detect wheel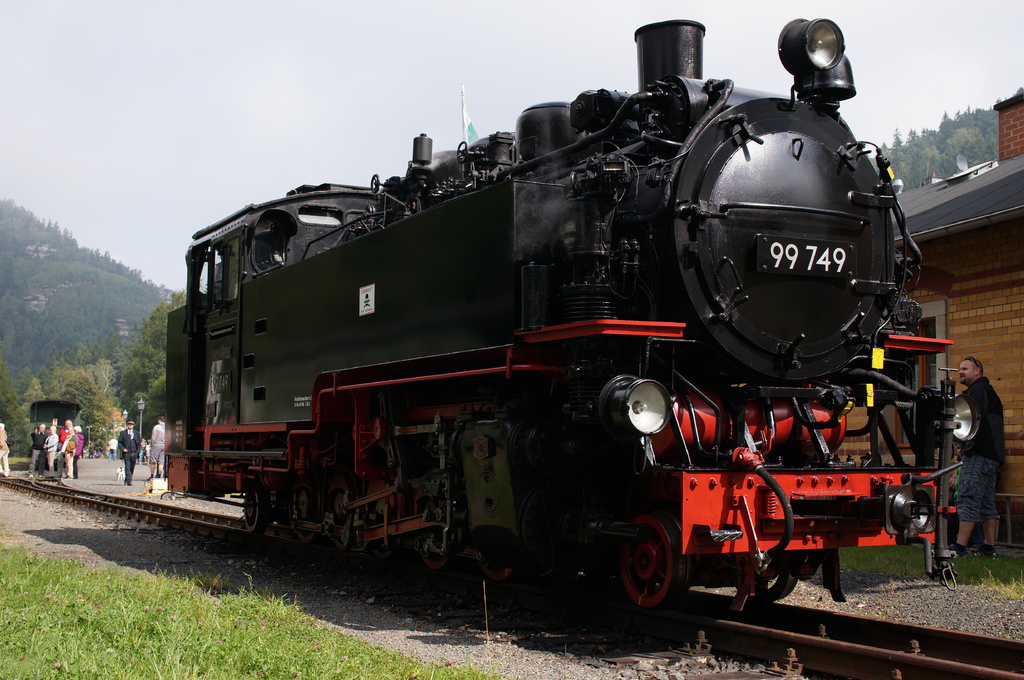
(285, 485, 326, 547)
